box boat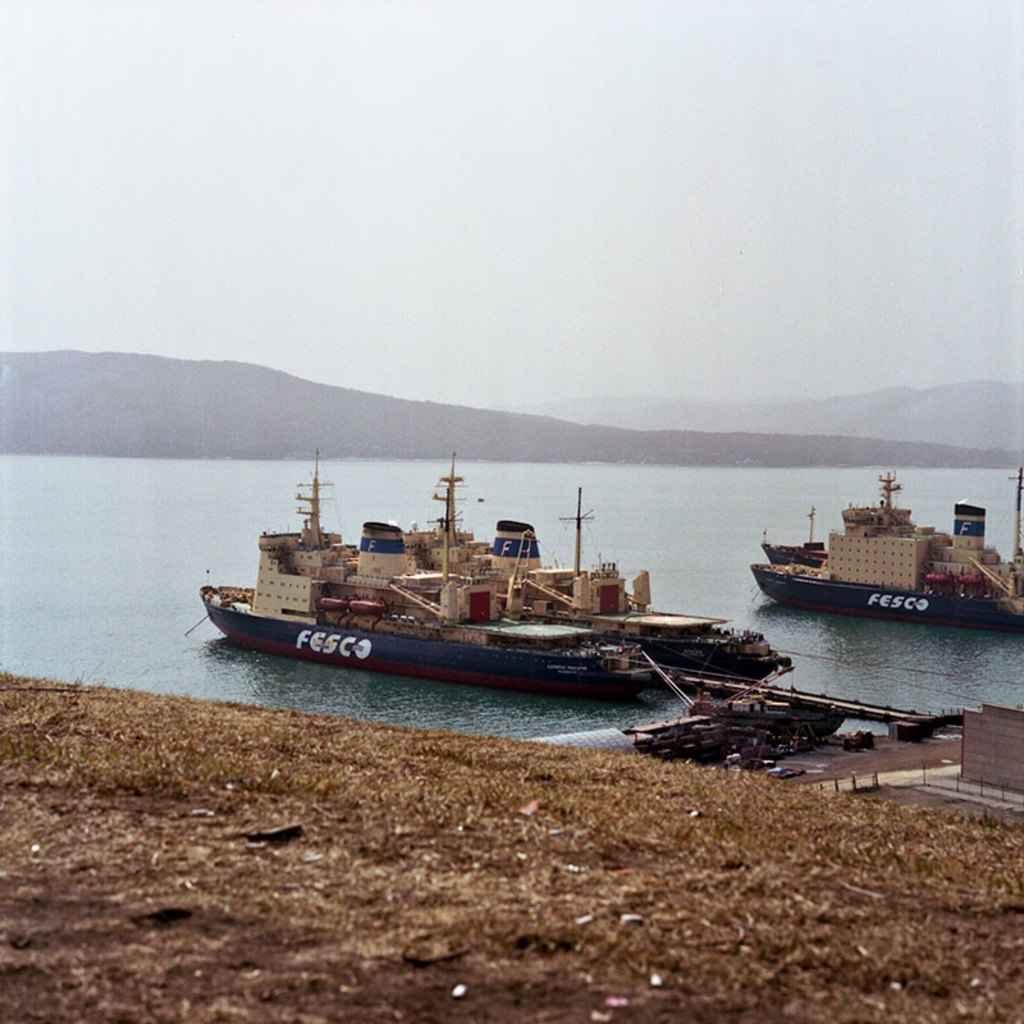
[x1=626, y1=716, x2=778, y2=767]
